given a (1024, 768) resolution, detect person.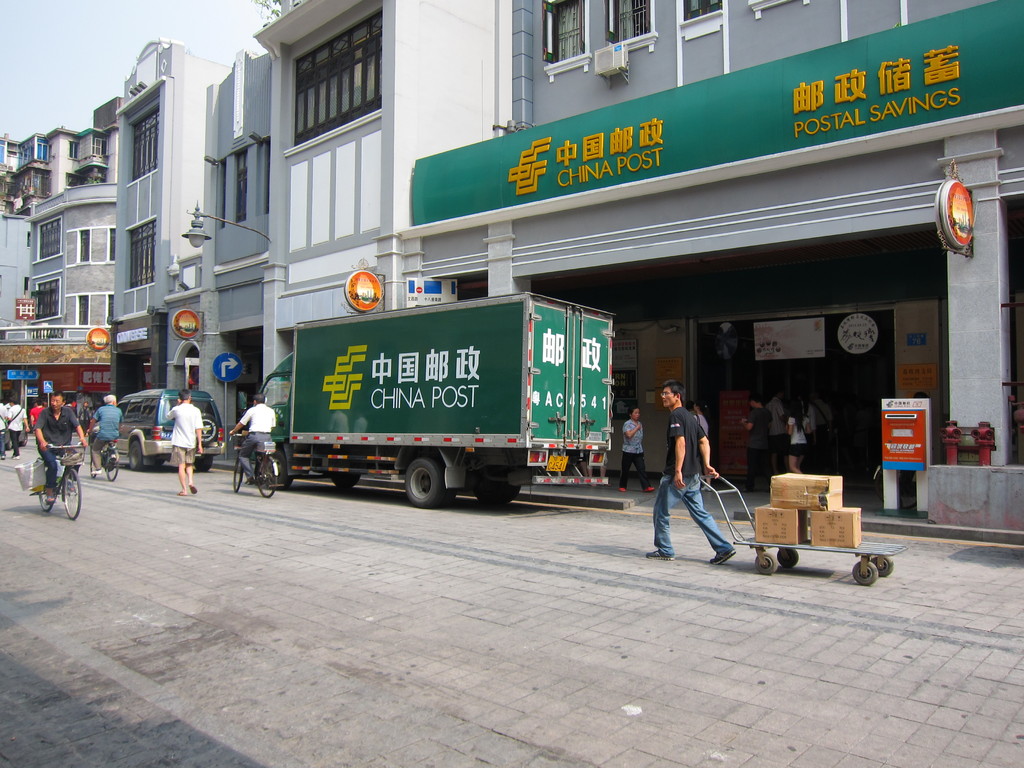
163:384:205:502.
